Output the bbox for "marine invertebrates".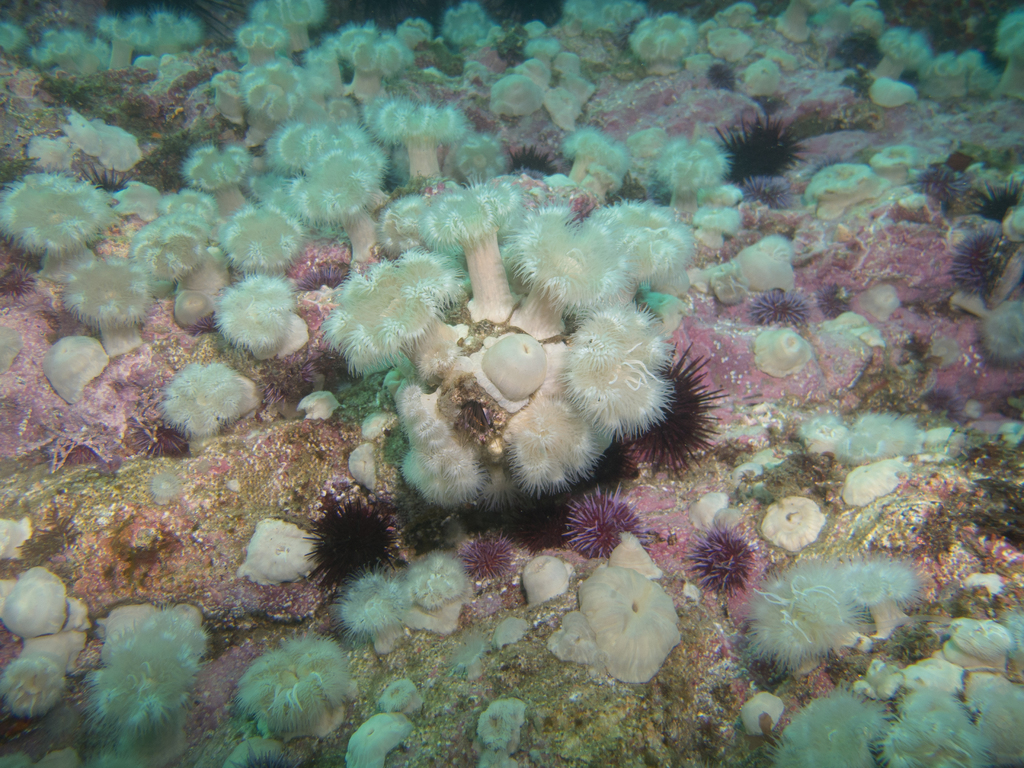
x1=150 y1=357 x2=304 y2=472.
